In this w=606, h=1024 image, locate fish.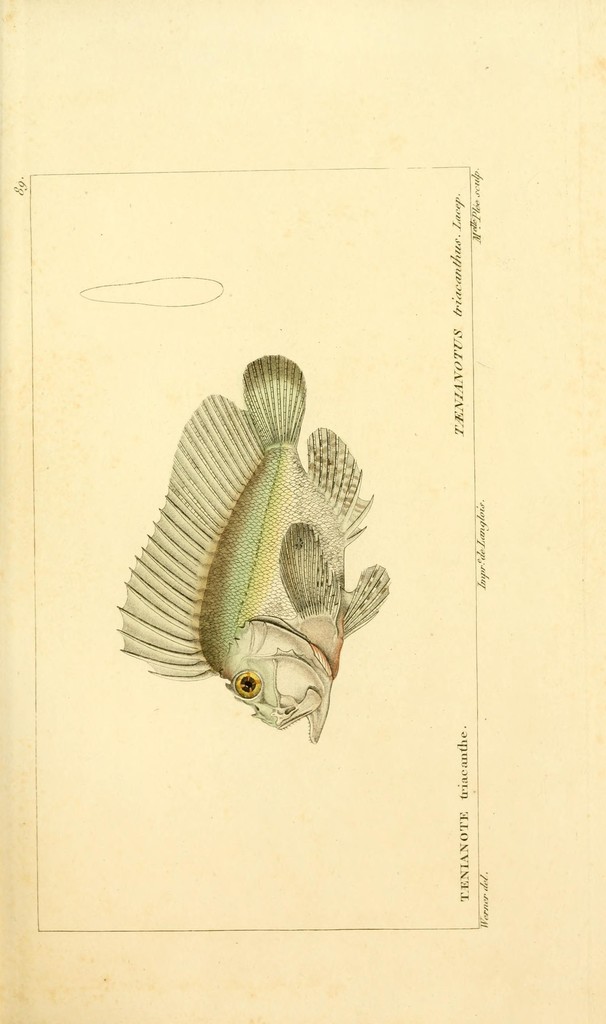
Bounding box: [x1=114, y1=356, x2=394, y2=771].
